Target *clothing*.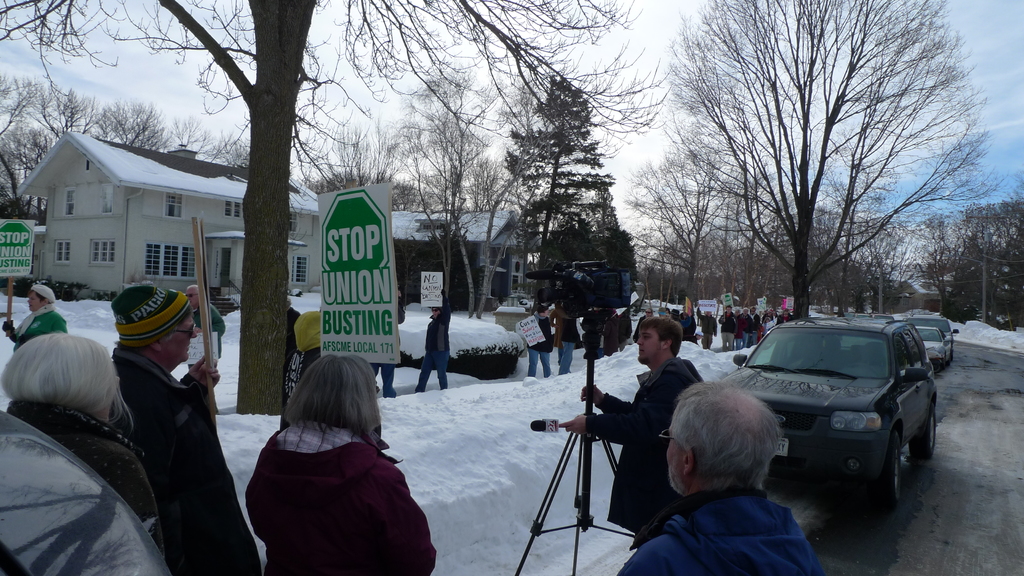
Target region: x1=700, y1=310, x2=717, y2=351.
